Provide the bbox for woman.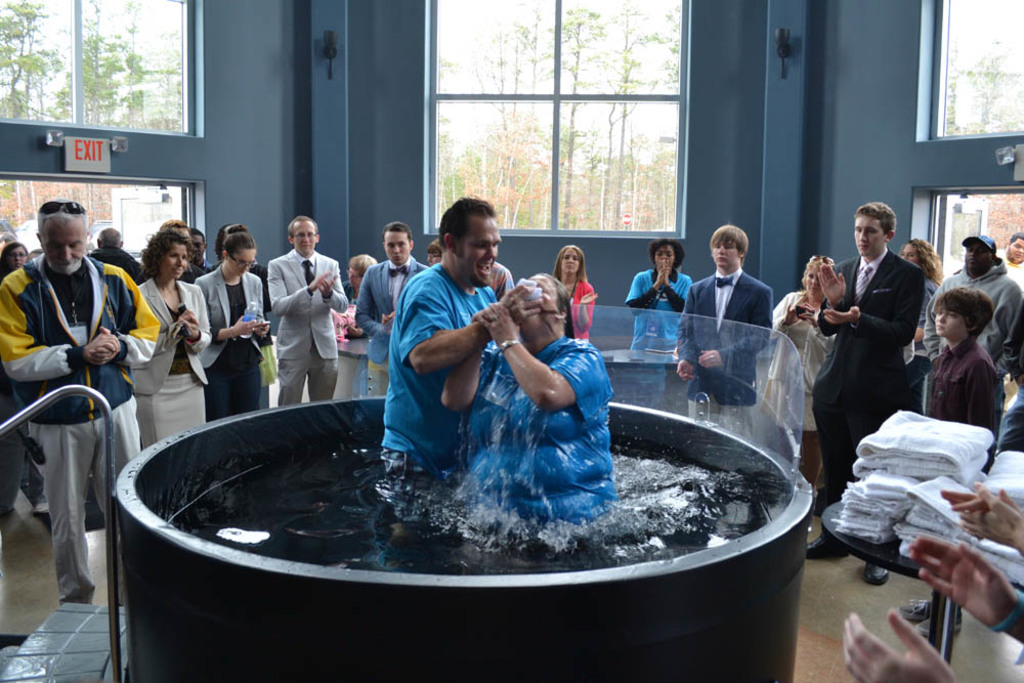
box=[199, 234, 268, 437].
